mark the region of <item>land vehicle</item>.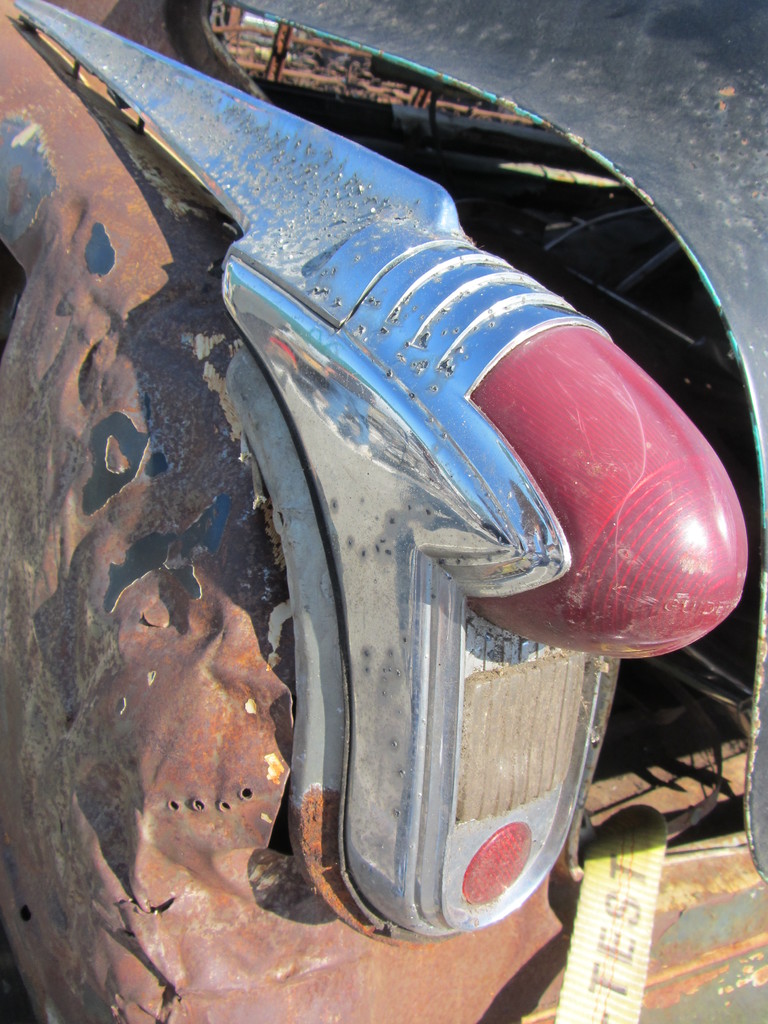
Region: (left=0, top=0, right=742, bottom=961).
